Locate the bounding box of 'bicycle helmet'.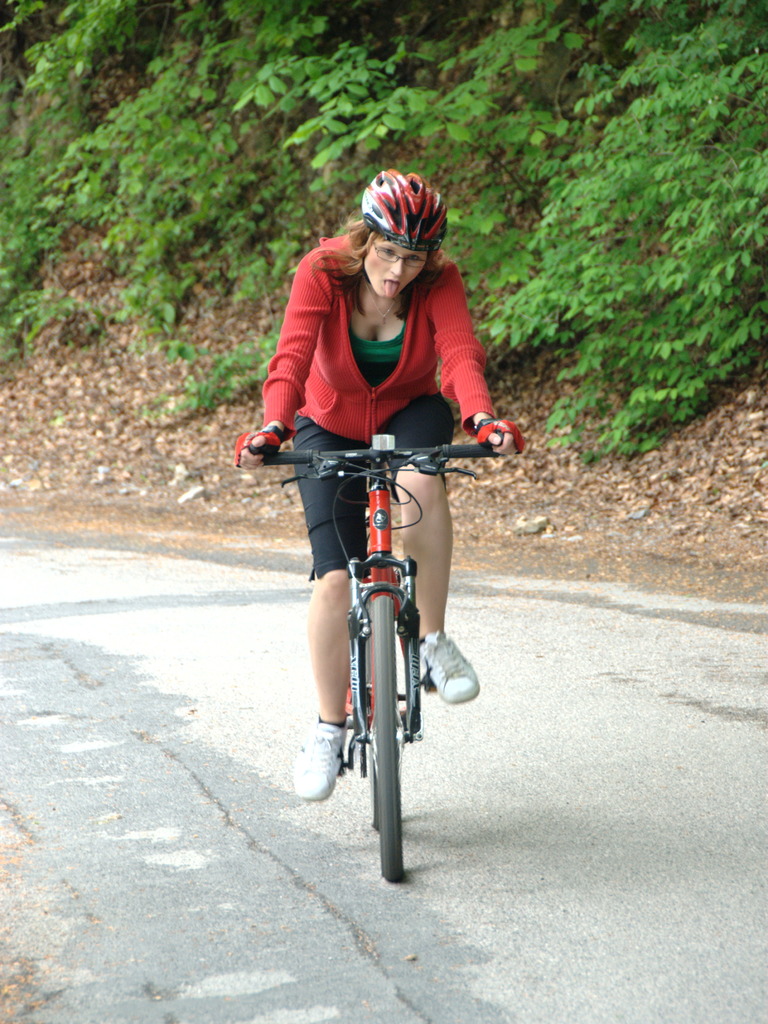
Bounding box: bbox=(360, 168, 441, 243).
